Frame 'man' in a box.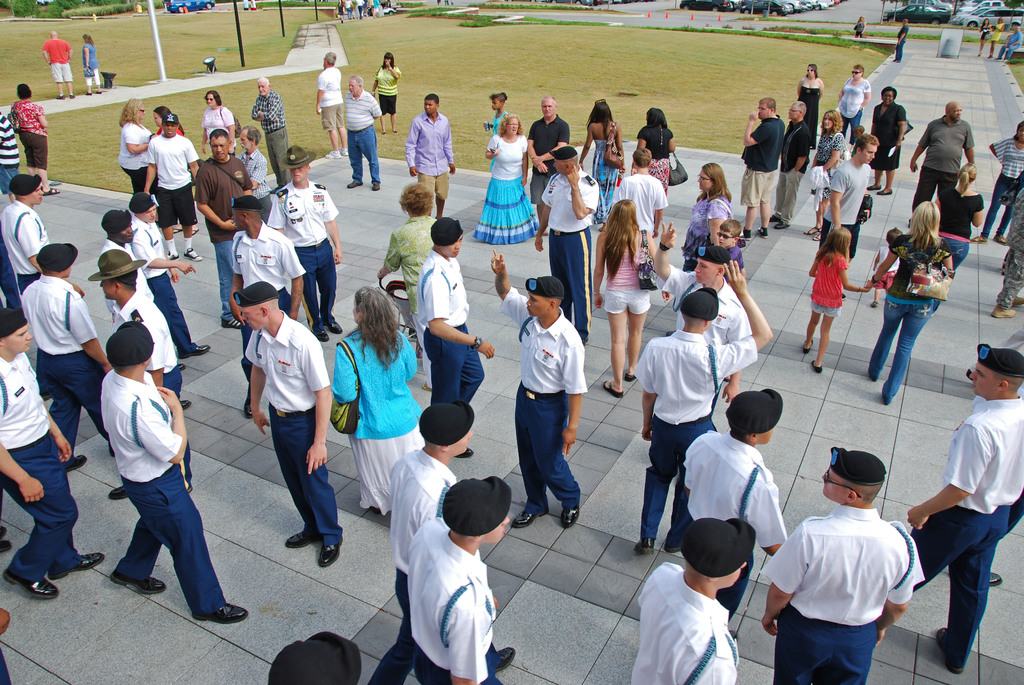
l=4, t=179, r=78, b=343.
